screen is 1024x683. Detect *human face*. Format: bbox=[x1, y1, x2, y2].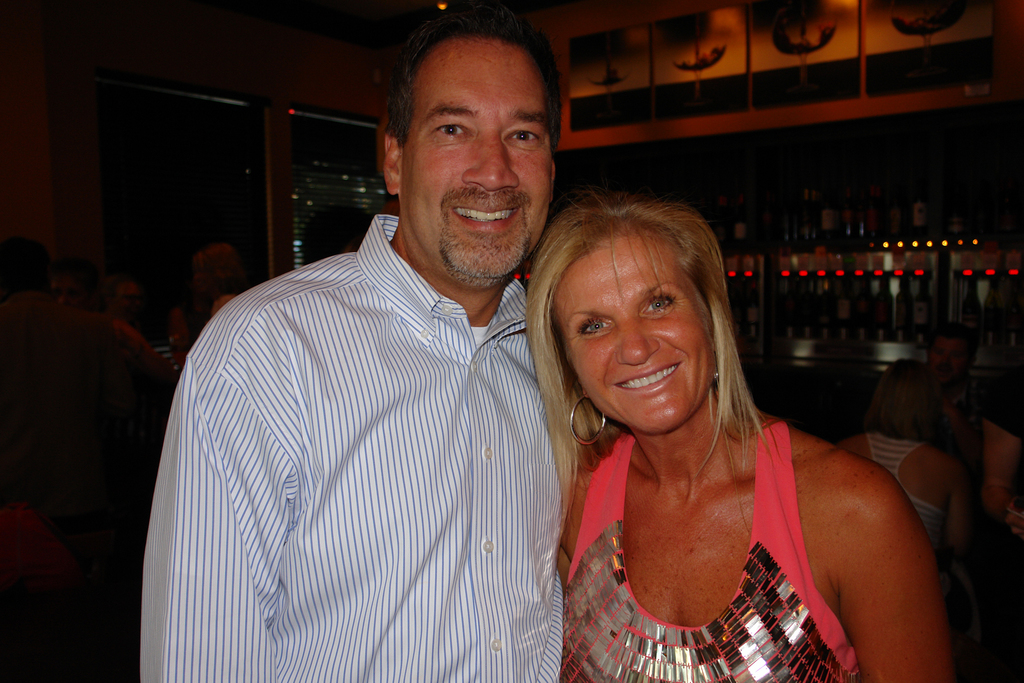
bbox=[403, 38, 552, 276].
